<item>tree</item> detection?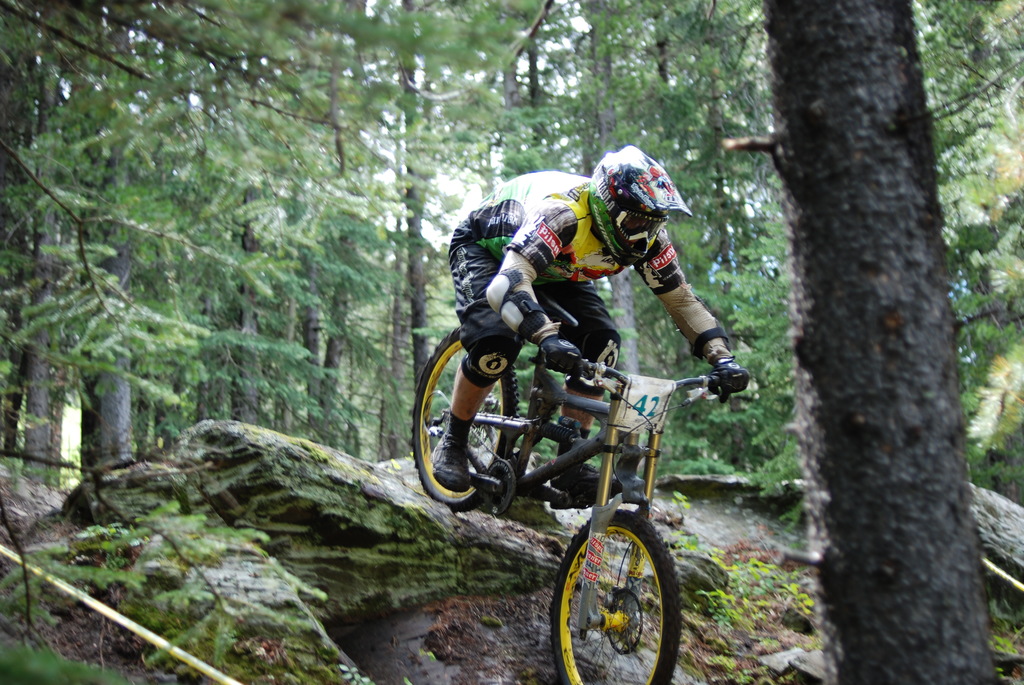
BBox(6, 0, 250, 470)
